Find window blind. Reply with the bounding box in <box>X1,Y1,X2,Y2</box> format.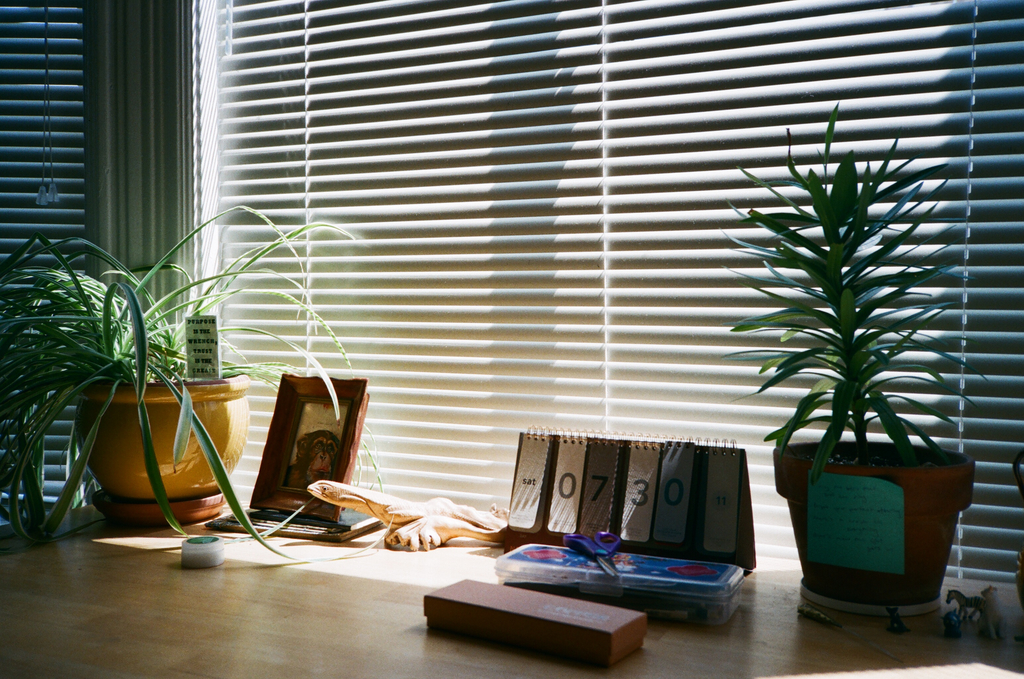
<box>0,0,93,530</box>.
